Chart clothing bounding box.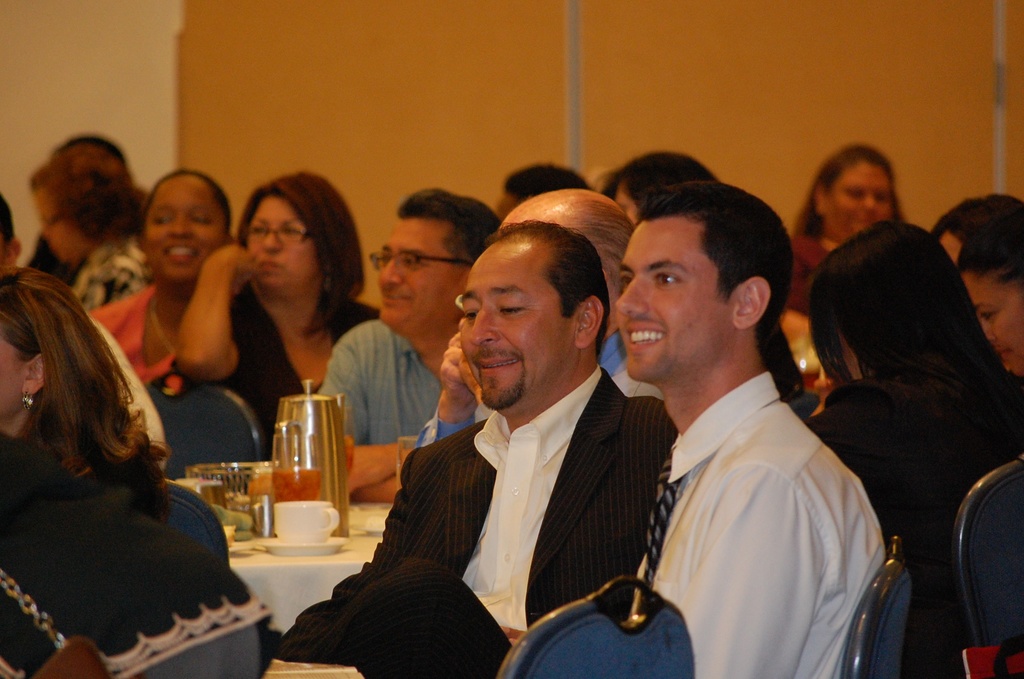
Charted: [x1=278, y1=356, x2=691, y2=678].
